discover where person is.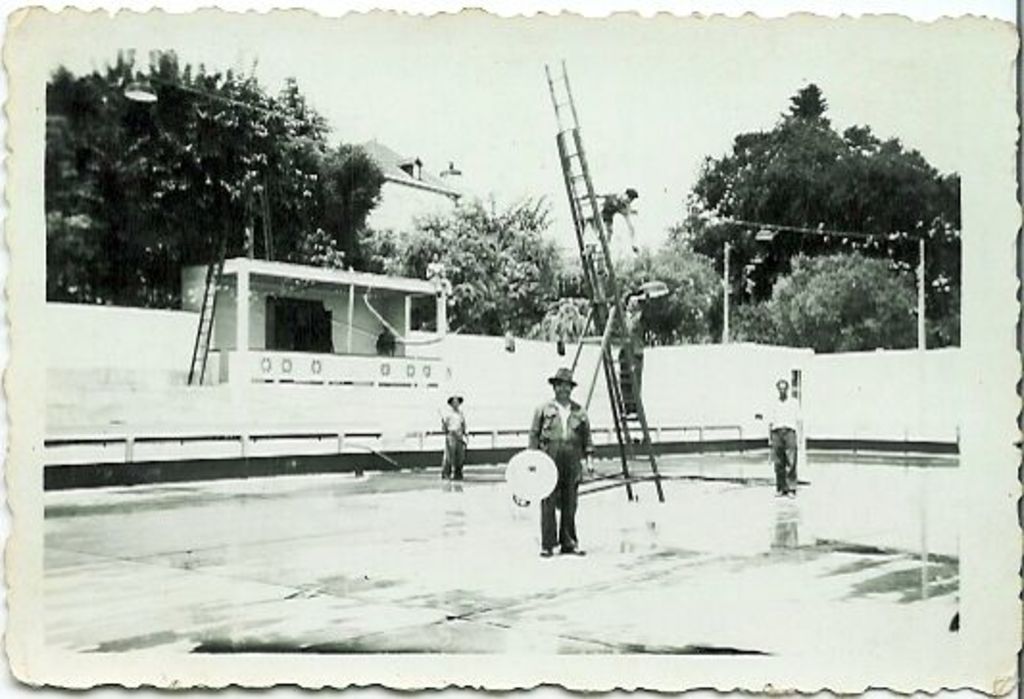
Discovered at pyautogui.locateOnScreen(523, 365, 588, 561).
